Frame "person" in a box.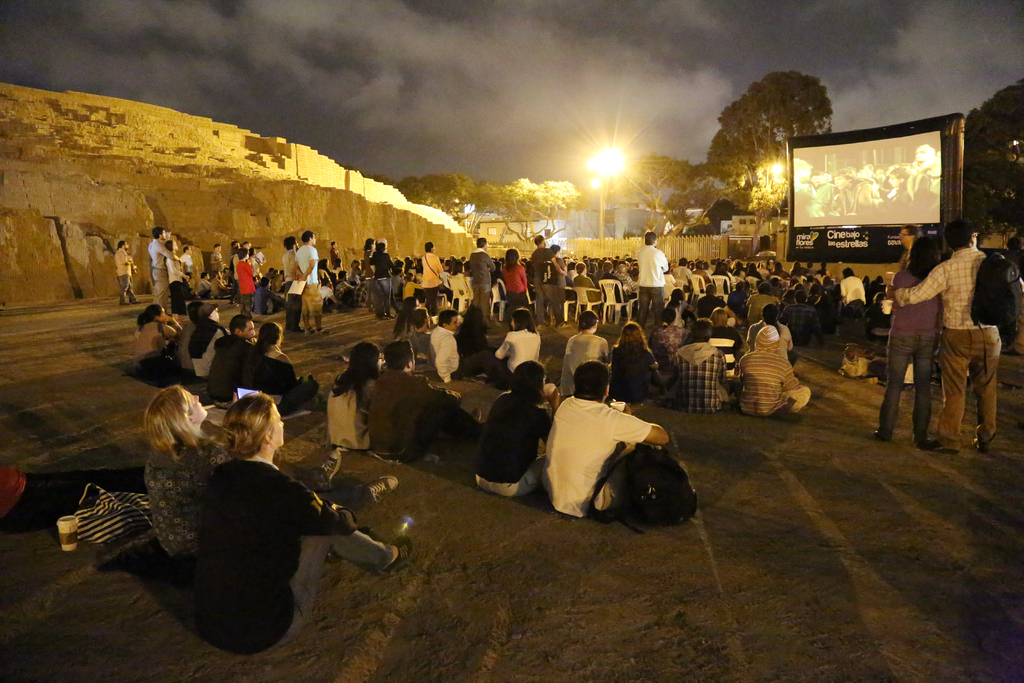
rect(211, 270, 231, 299).
